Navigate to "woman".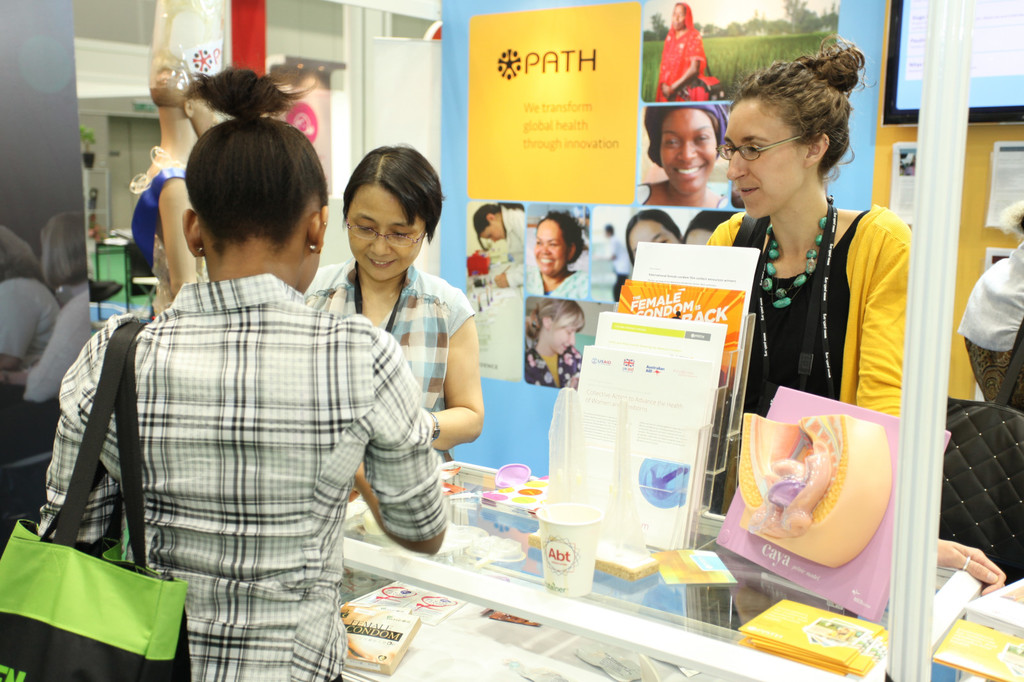
Navigation target: {"left": 300, "top": 143, "right": 486, "bottom": 462}.
